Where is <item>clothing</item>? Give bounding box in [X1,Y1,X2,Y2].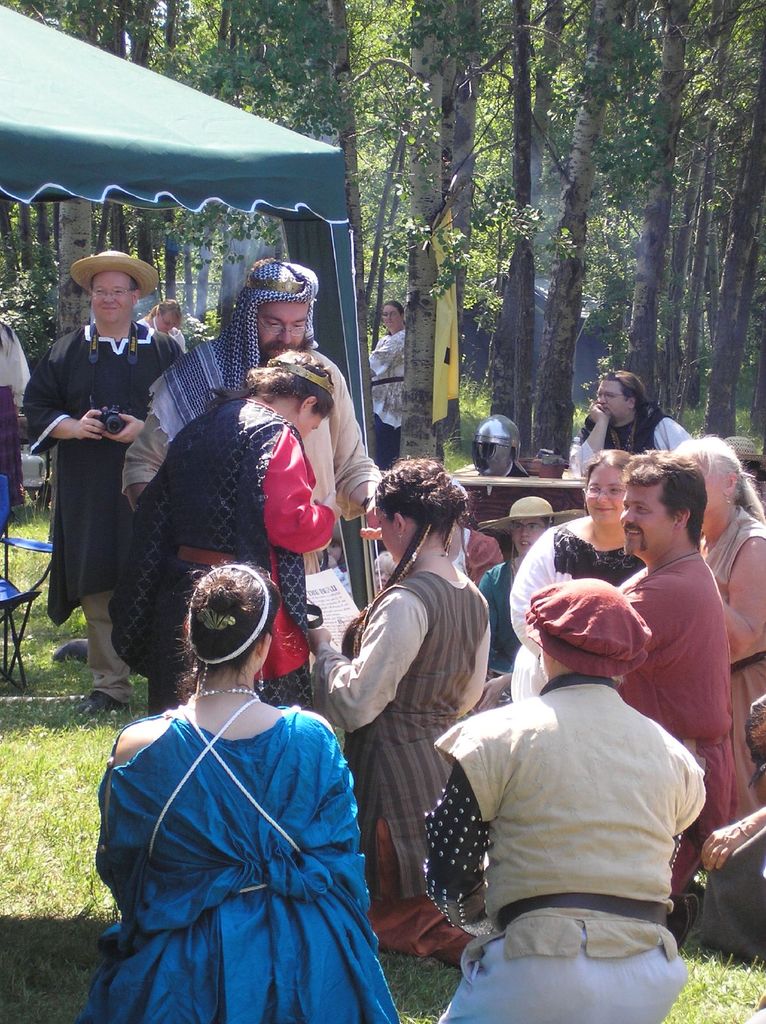
[401,659,716,1023].
